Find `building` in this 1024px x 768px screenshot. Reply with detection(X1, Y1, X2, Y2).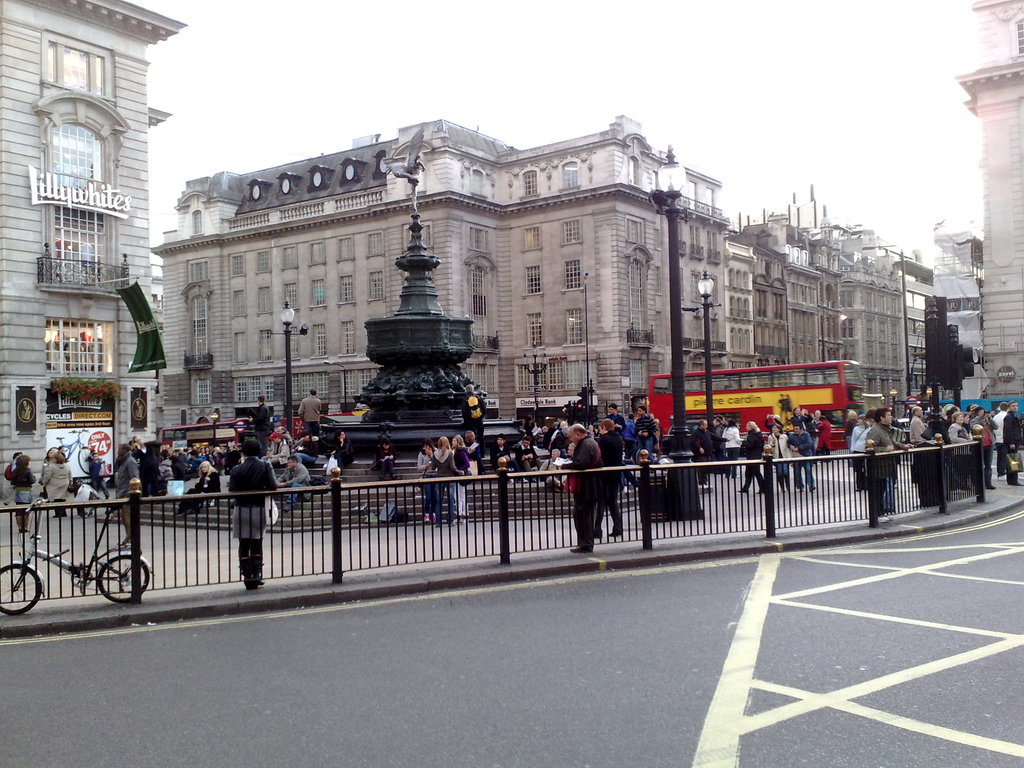
detection(0, 0, 187, 500).
